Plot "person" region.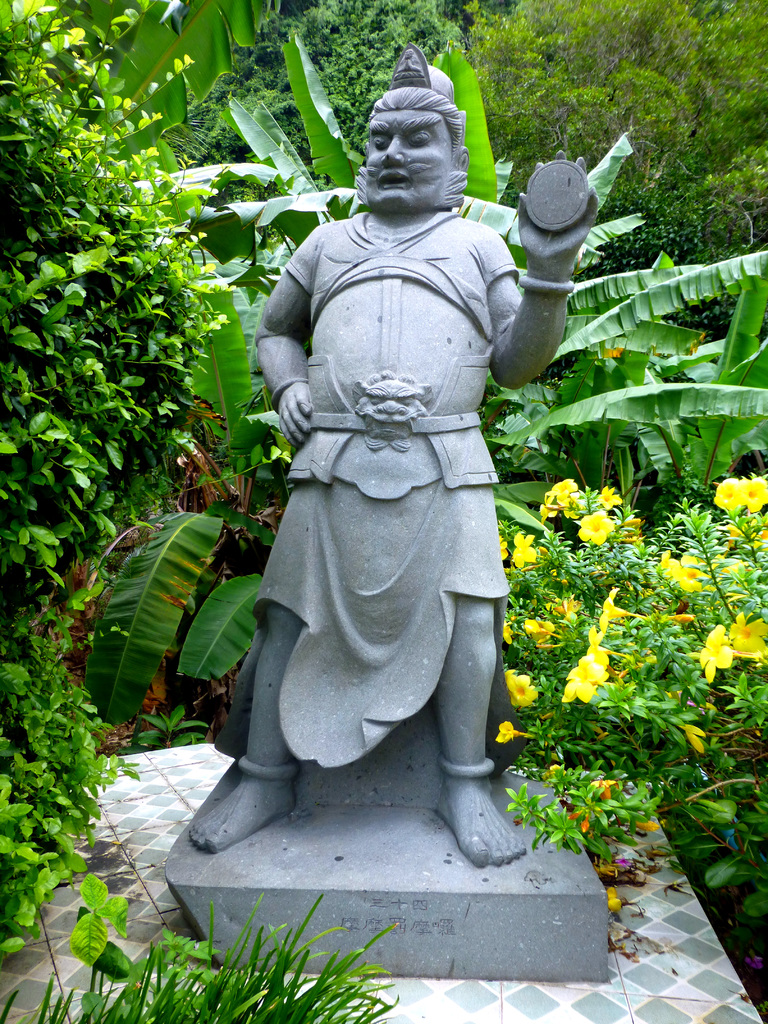
Plotted at BBox(184, 48, 605, 853).
